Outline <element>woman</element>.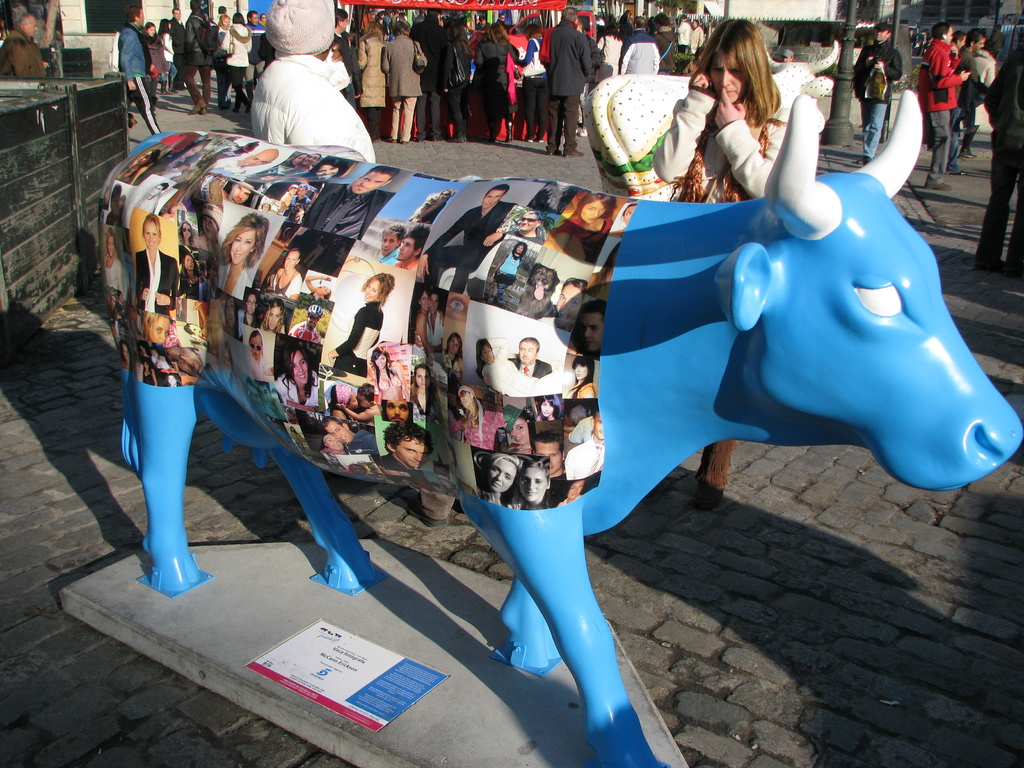
Outline: {"x1": 212, "y1": 10, "x2": 251, "y2": 113}.
